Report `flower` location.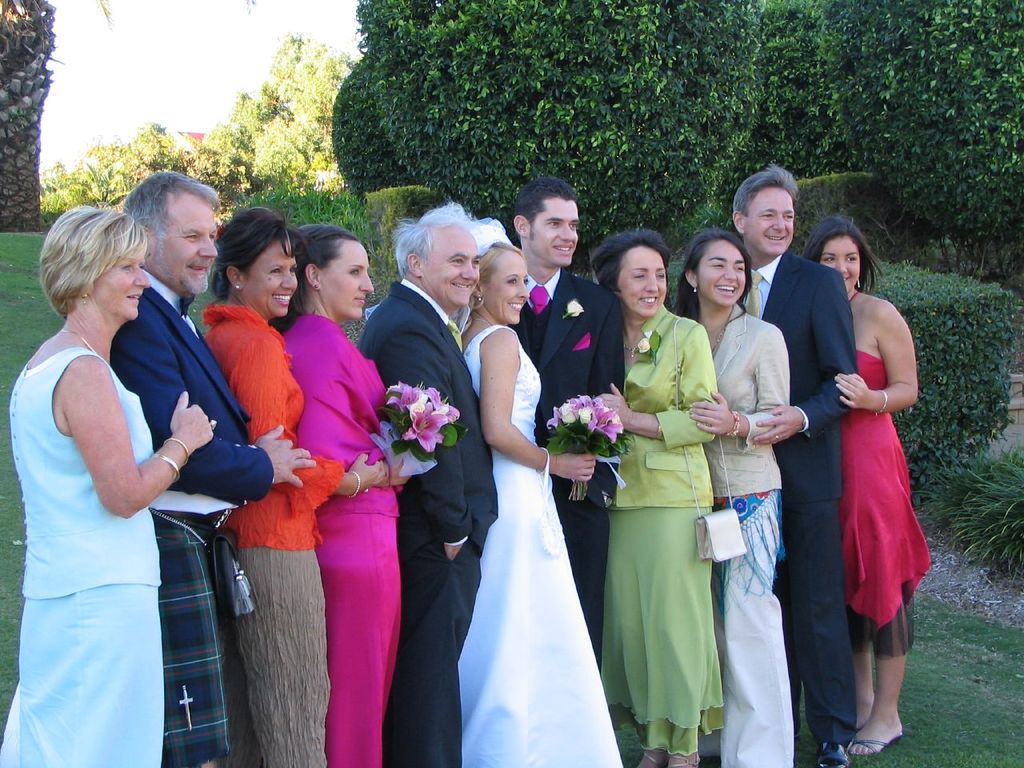
Report: l=589, t=409, r=618, b=444.
